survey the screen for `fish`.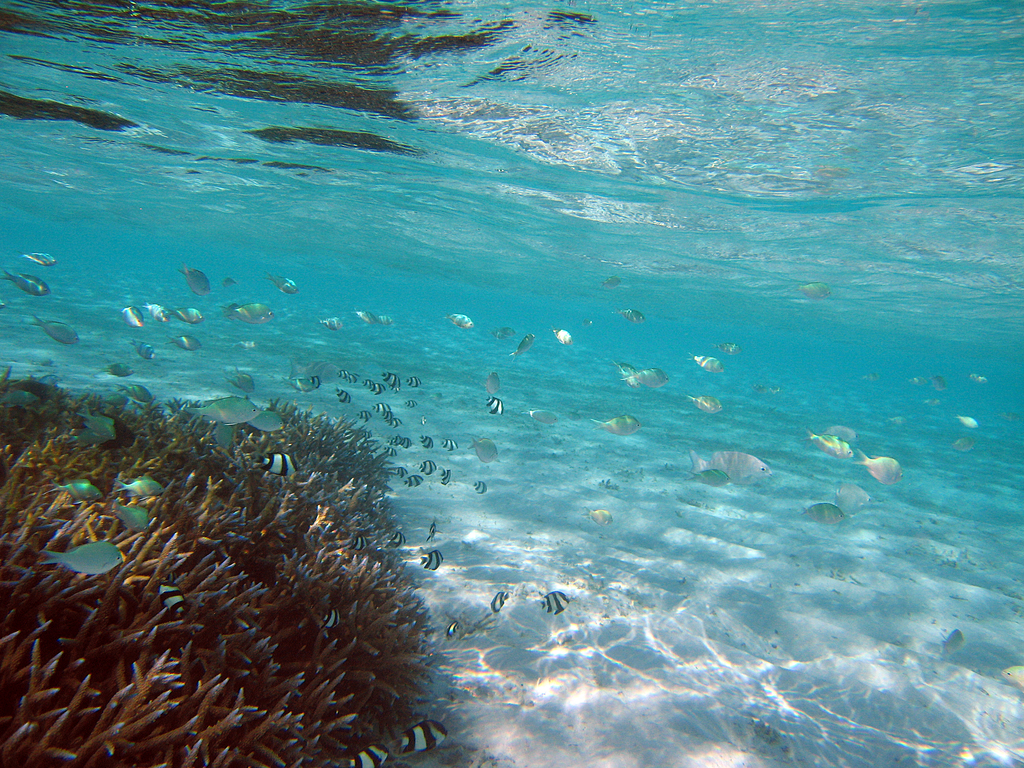
Survey found: x1=511, y1=336, x2=531, y2=362.
